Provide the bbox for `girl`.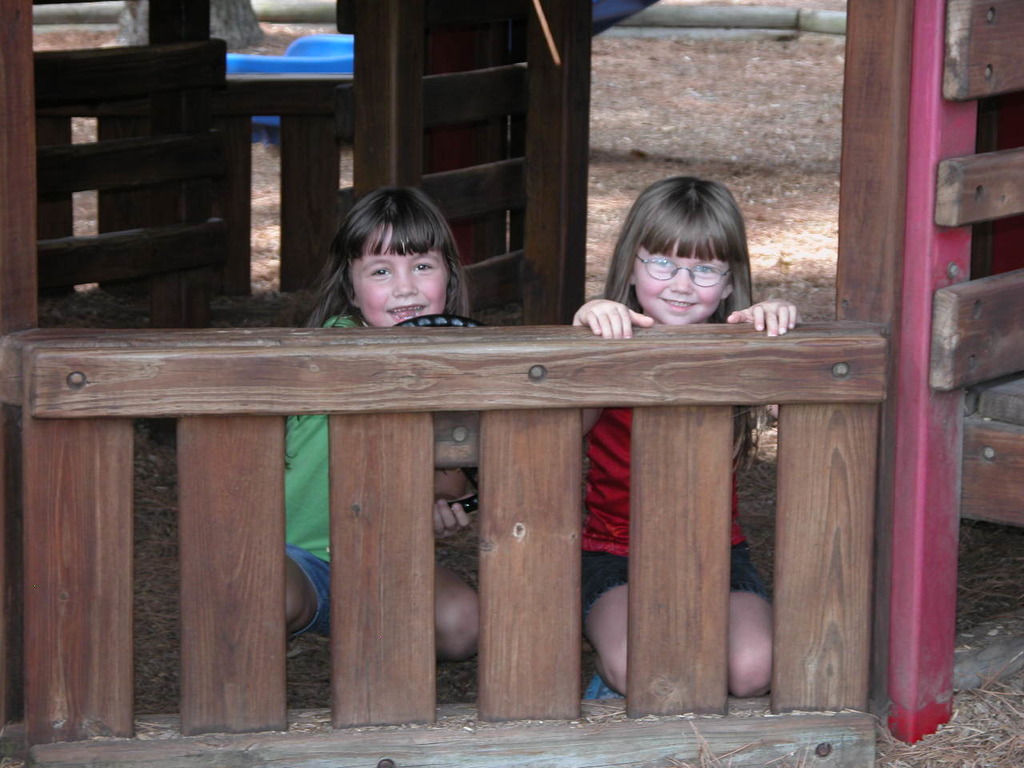
Rect(279, 181, 486, 662).
